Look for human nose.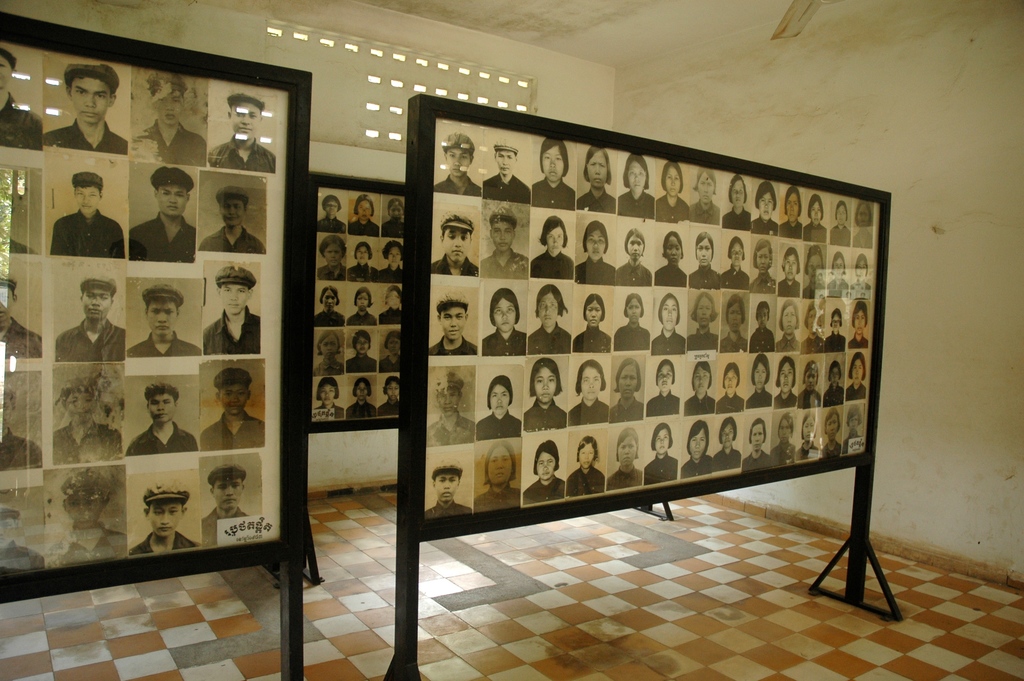
Found: (330,206,334,209).
